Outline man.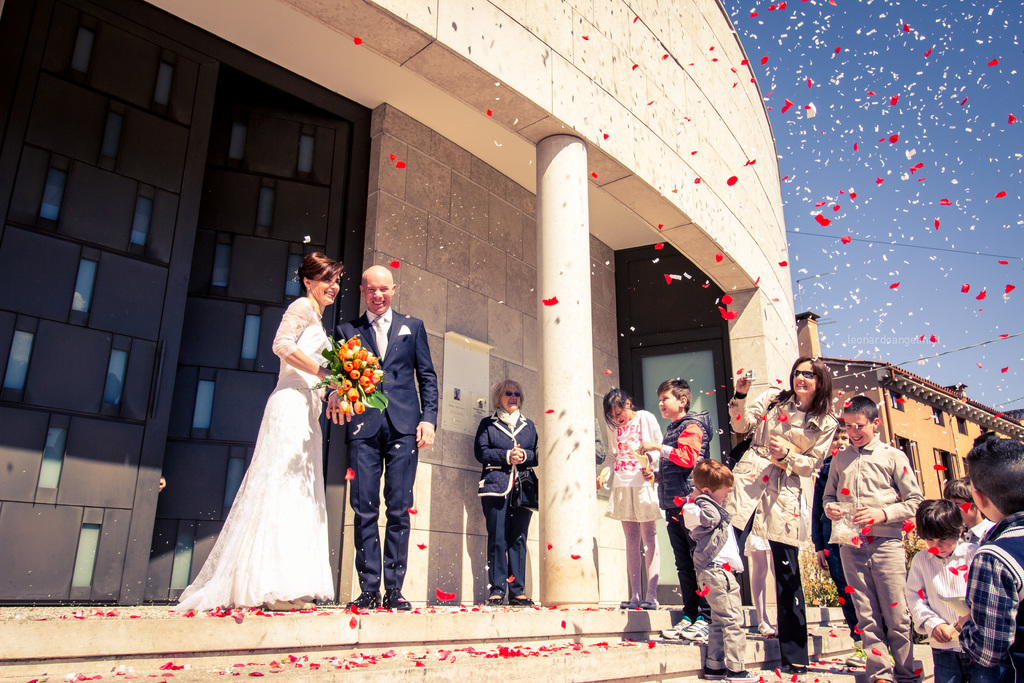
Outline: l=334, t=263, r=430, b=591.
